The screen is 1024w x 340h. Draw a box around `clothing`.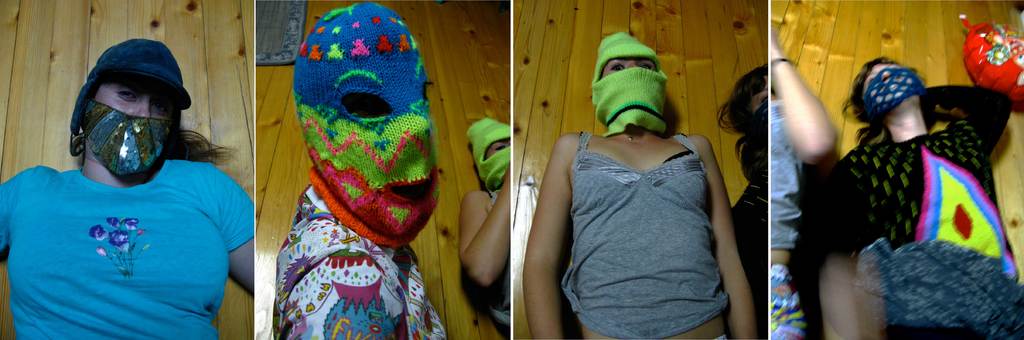
Rect(272, 181, 449, 339).
